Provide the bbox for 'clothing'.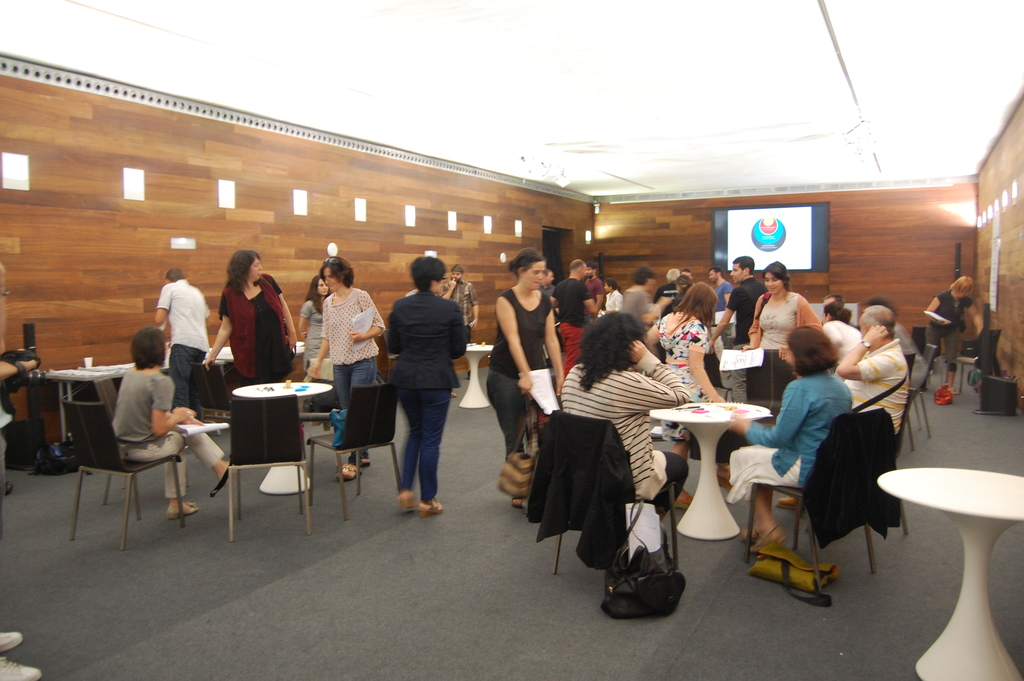
556/344/692/517.
